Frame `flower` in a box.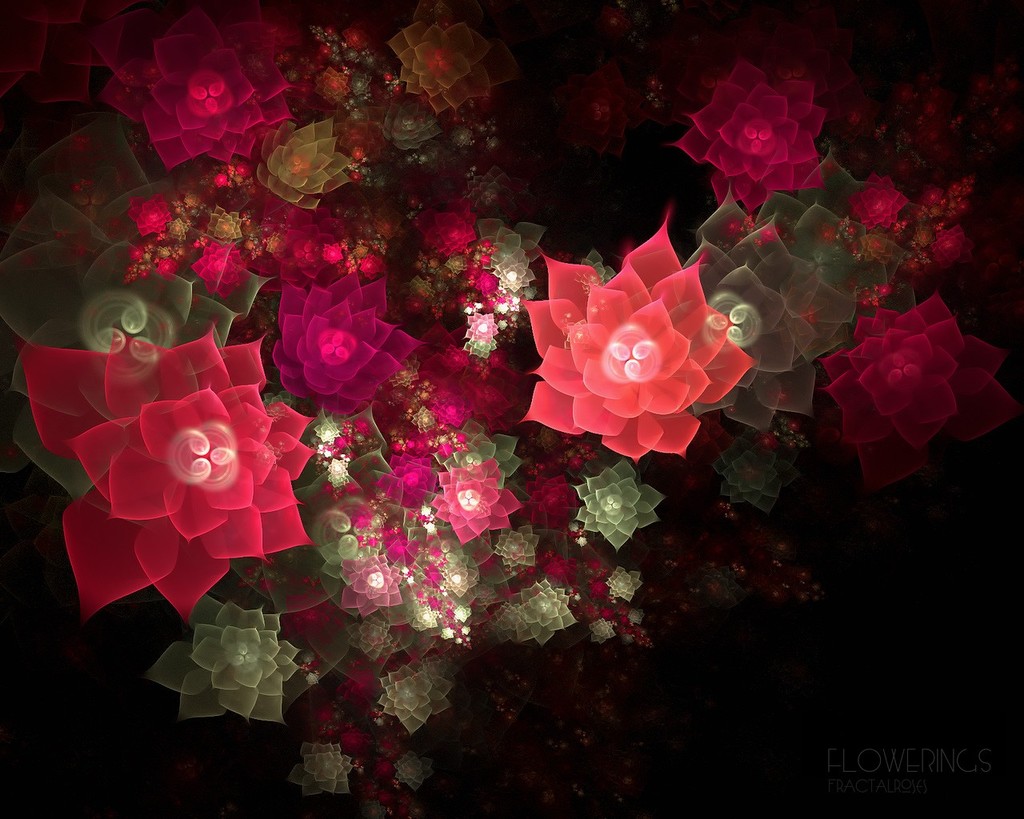
bbox=(834, 281, 1022, 486).
